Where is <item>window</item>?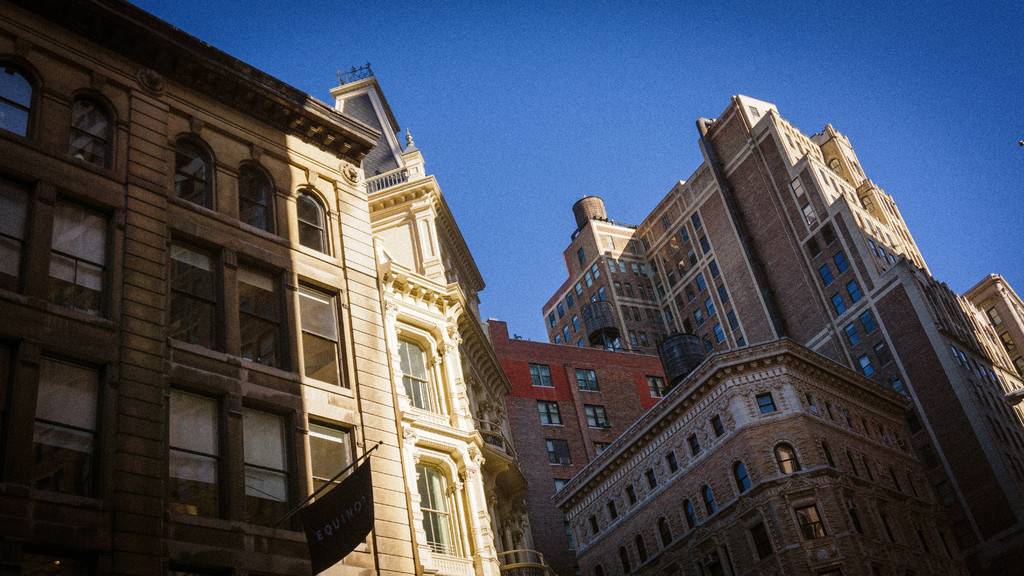
crop(241, 159, 274, 233).
